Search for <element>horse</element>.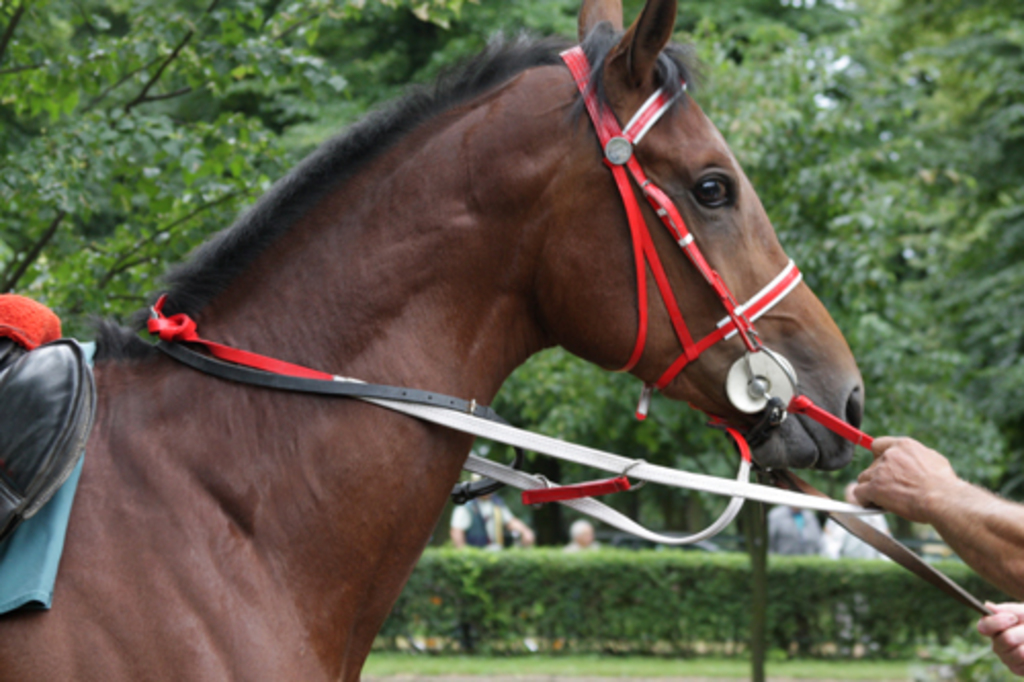
Found at crop(0, 0, 868, 680).
